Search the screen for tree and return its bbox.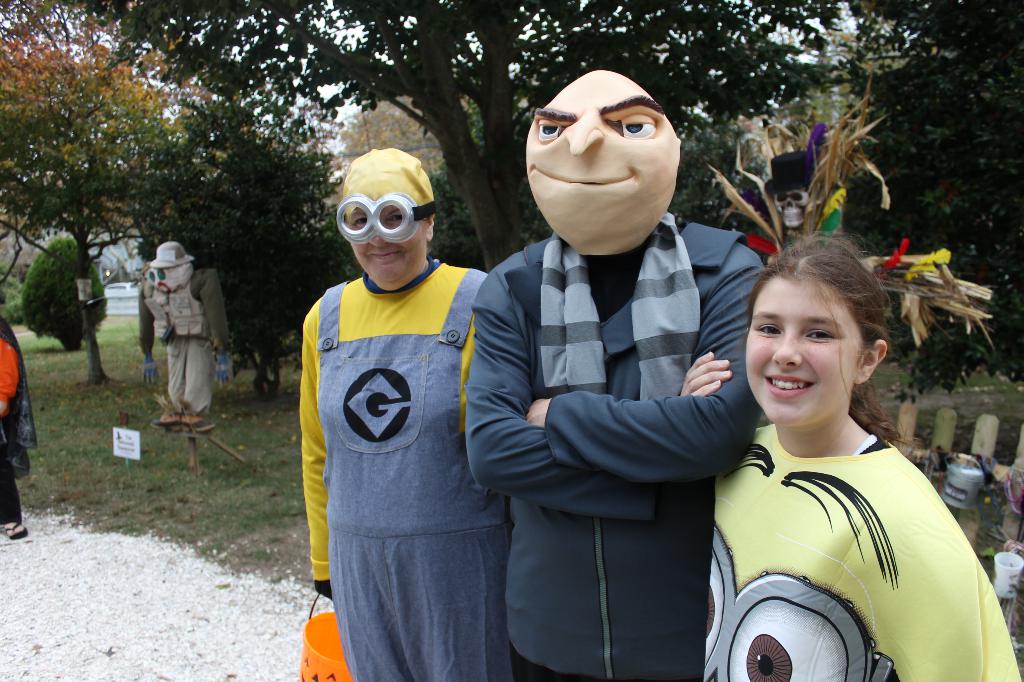
Found: locate(0, 25, 207, 247).
